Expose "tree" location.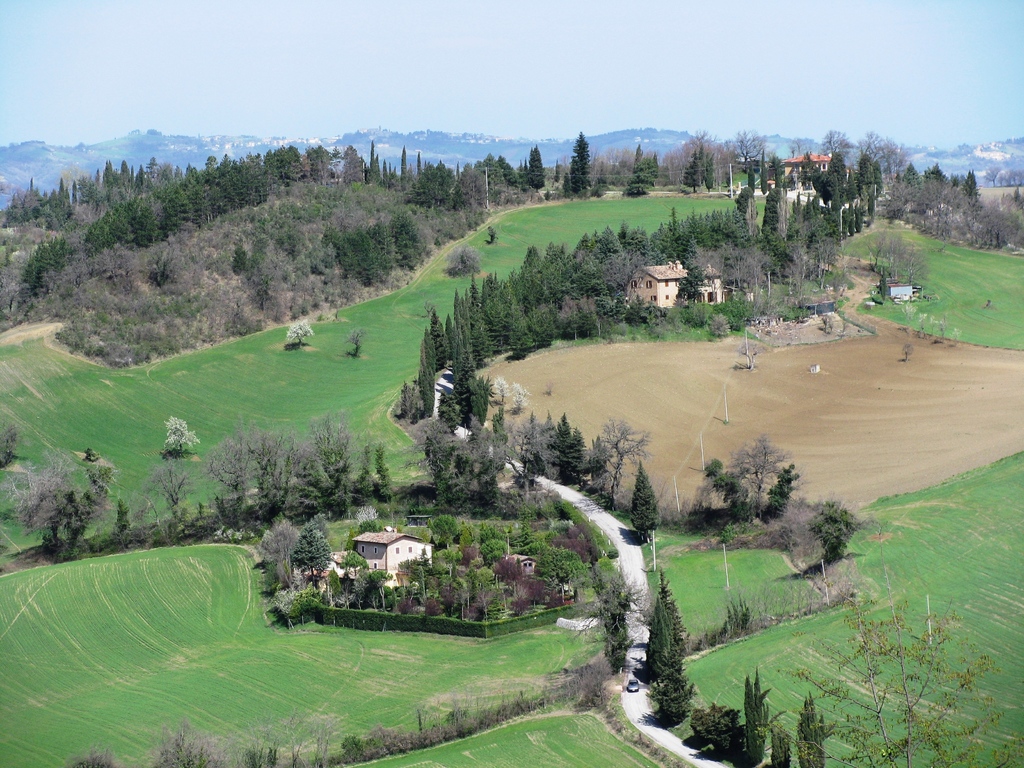
Exposed at box(901, 343, 914, 360).
